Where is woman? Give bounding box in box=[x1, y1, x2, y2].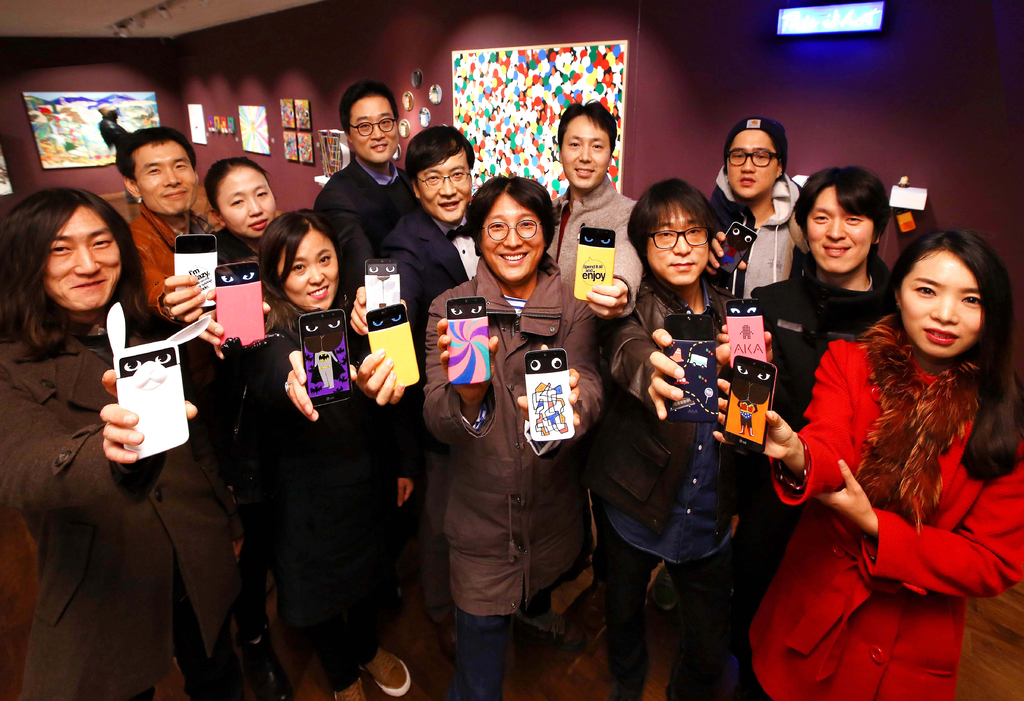
box=[432, 169, 600, 700].
